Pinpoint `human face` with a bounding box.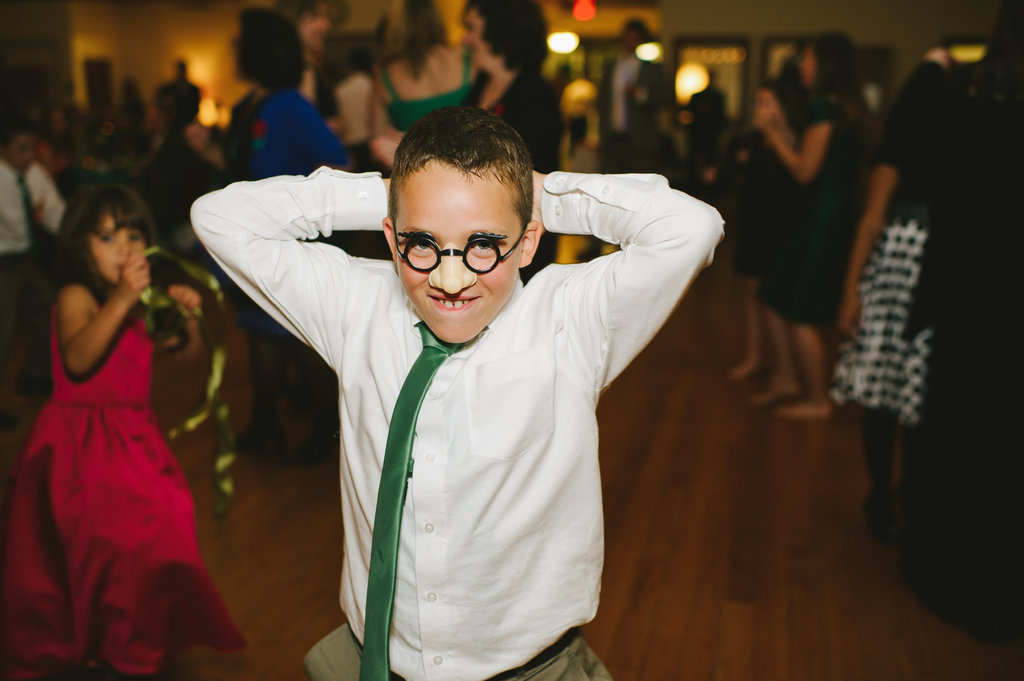
(x1=463, y1=6, x2=501, y2=72).
